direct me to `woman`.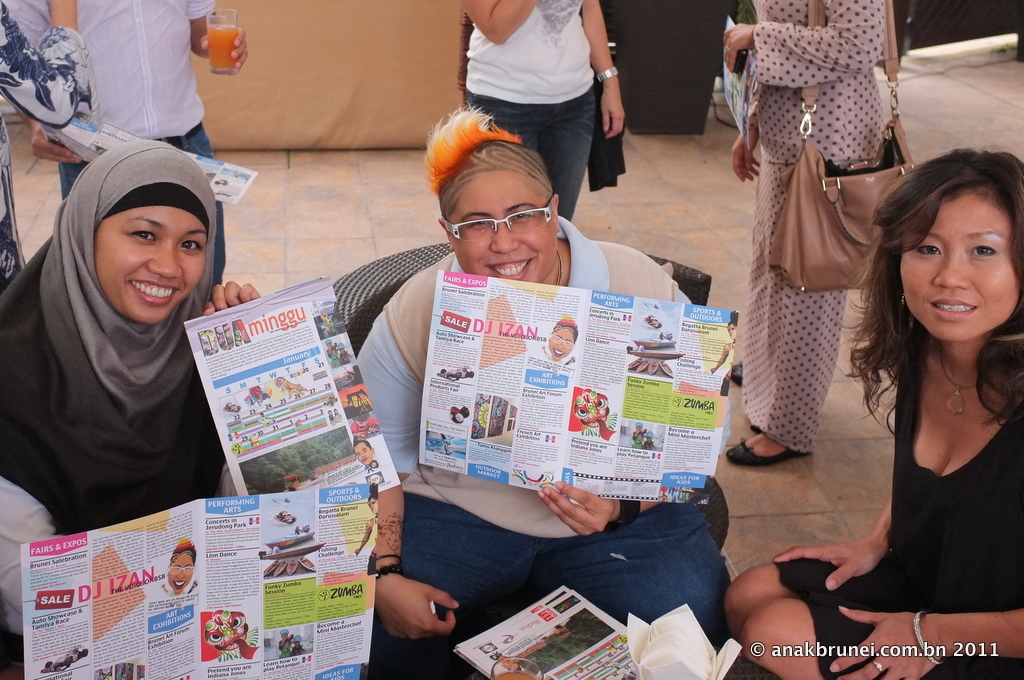
Direction: 0:139:265:679.
